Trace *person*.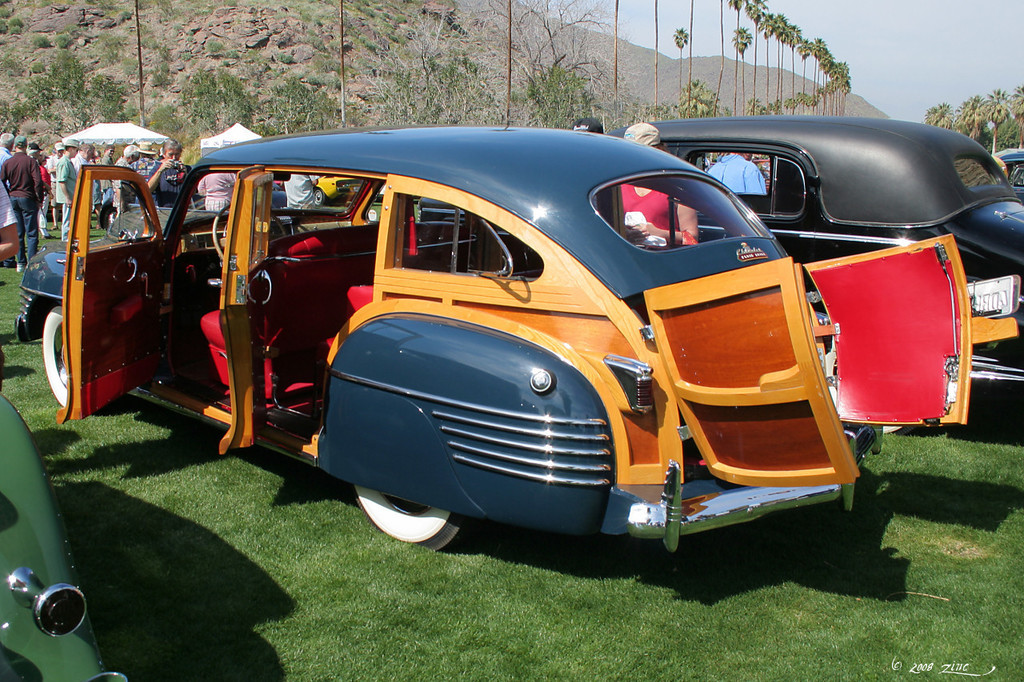
Traced to (115,142,131,213).
